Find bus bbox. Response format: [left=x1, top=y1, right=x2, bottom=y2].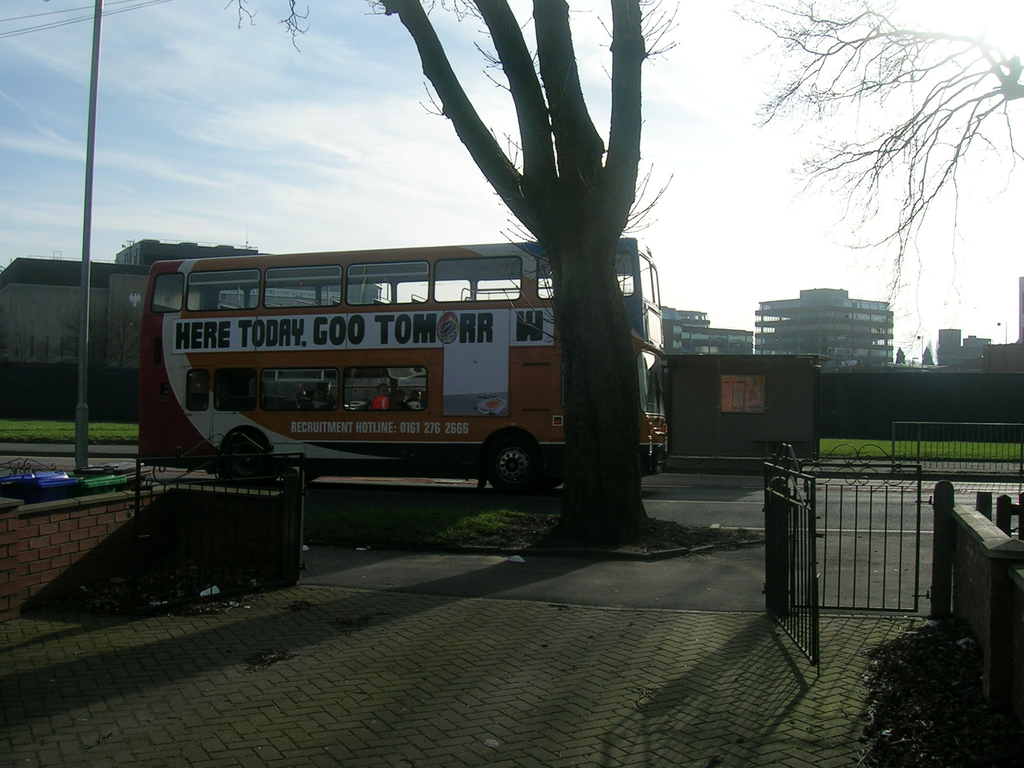
[left=133, top=236, right=673, bottom=505].
